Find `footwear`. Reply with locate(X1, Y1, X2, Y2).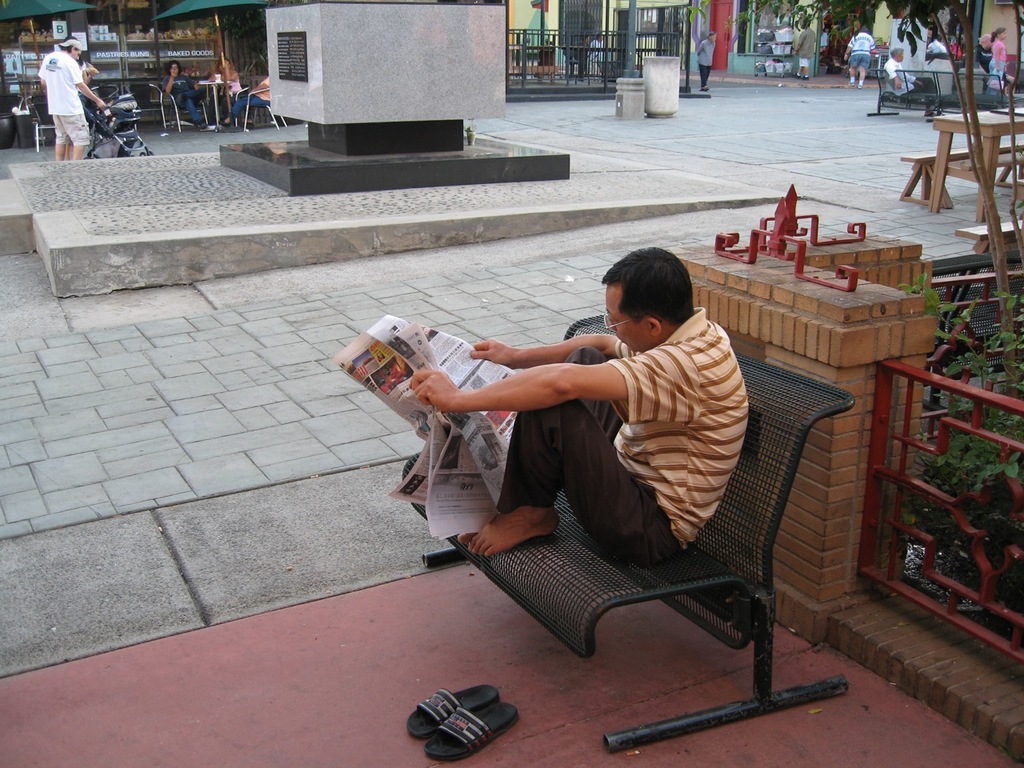
locate(246, 124, 254, 130).
